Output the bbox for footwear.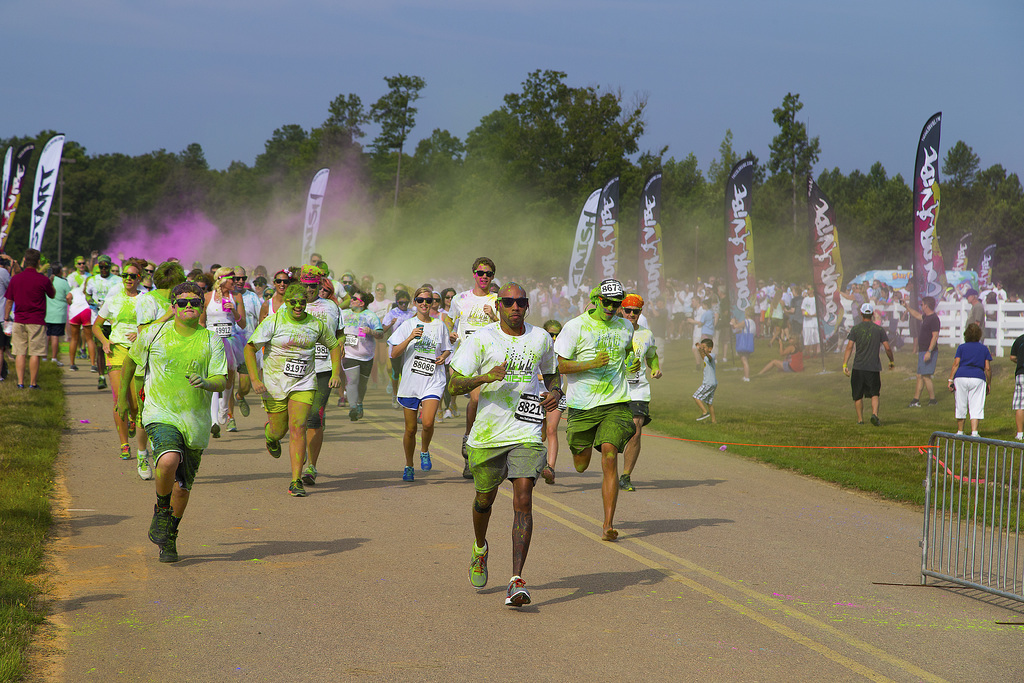
165/525/186/570.
